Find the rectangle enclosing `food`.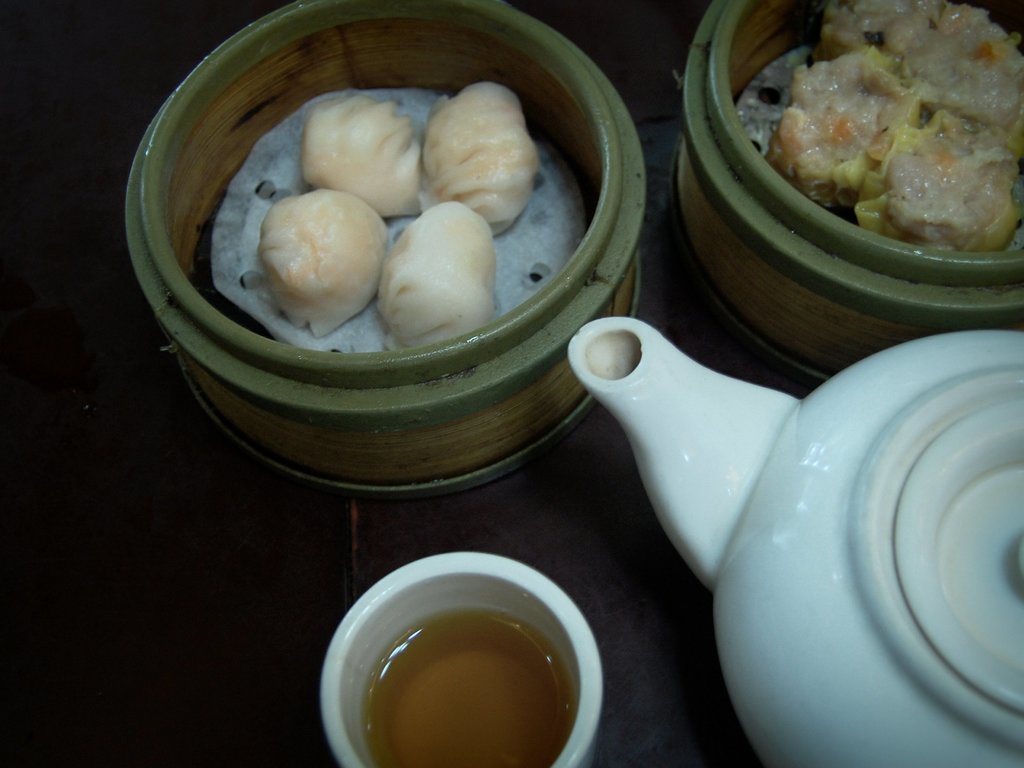
l=262, t=188, r=390, b=341.
